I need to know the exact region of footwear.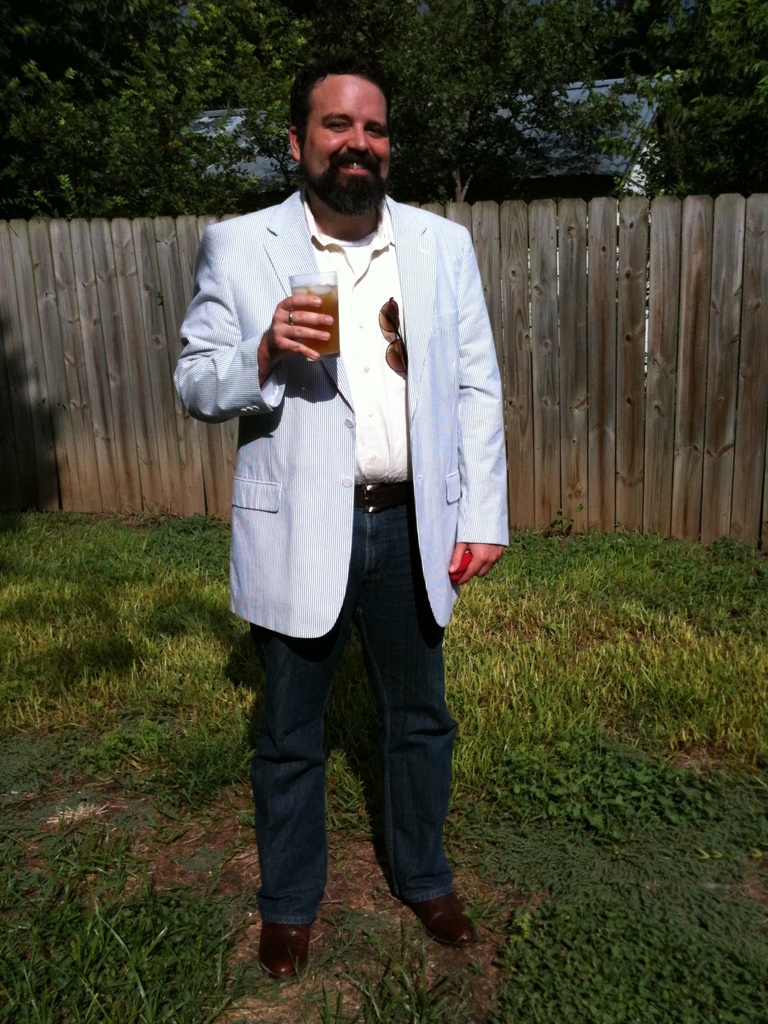
Region: [410, 896, 476, 947].
